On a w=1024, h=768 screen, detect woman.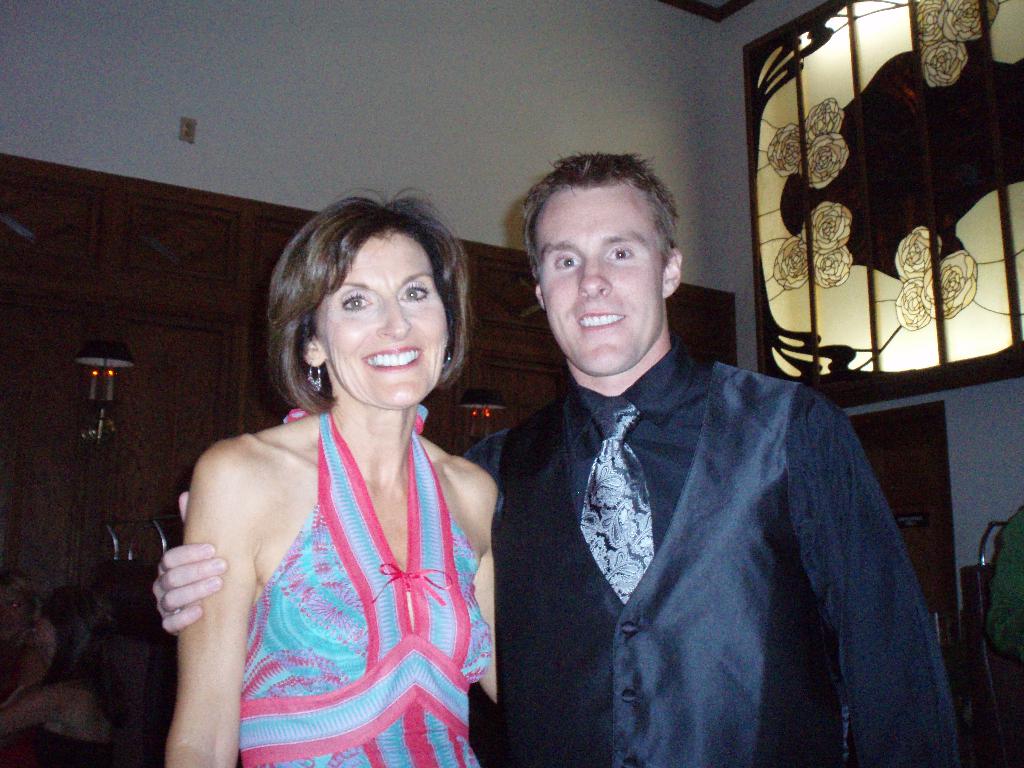
l=131, t=159, r=528, b=767.
